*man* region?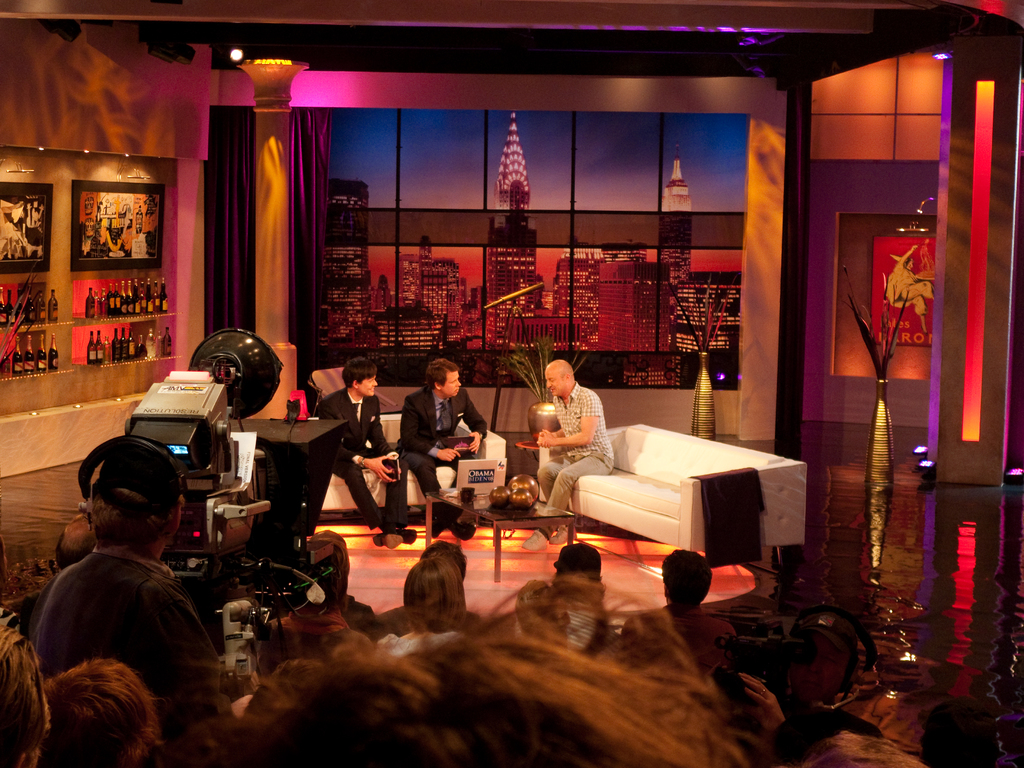
crop(527, 358, 615, 546)
